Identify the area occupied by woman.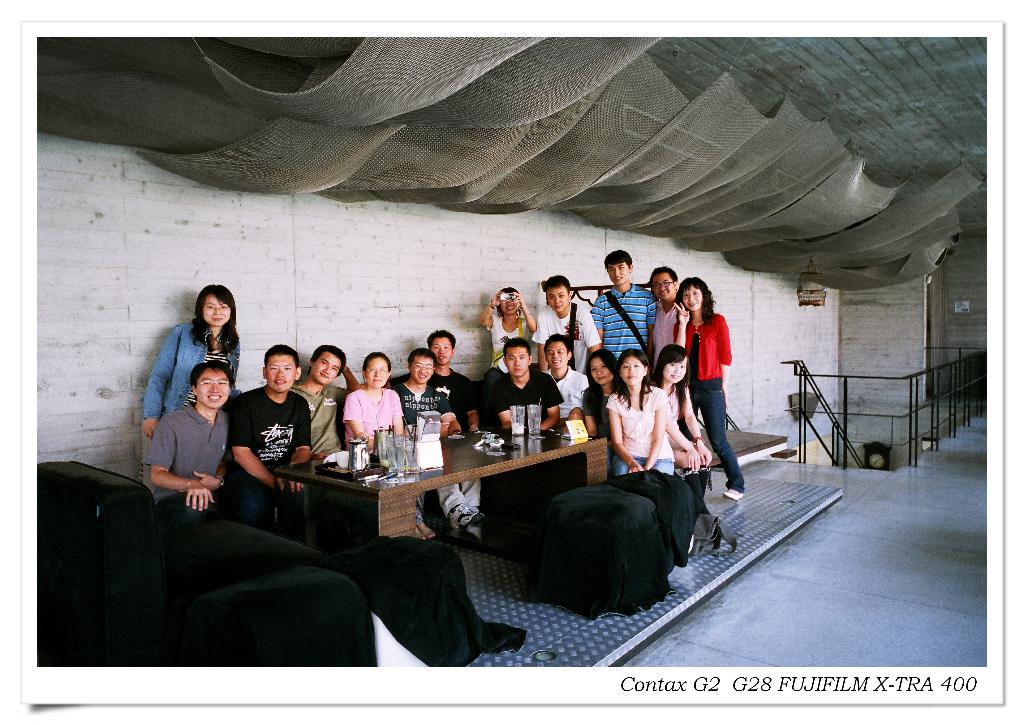
Area: <box>659,346,721,501</box>.
